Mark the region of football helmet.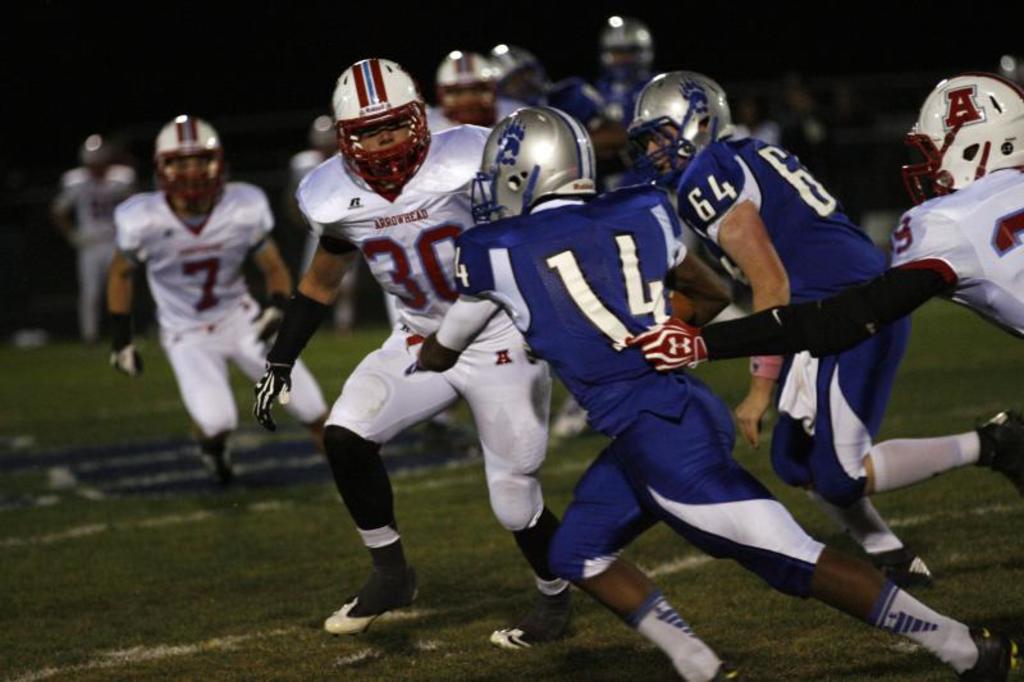
Region: [x1=490, y1=46, x2=548, y2=101].
